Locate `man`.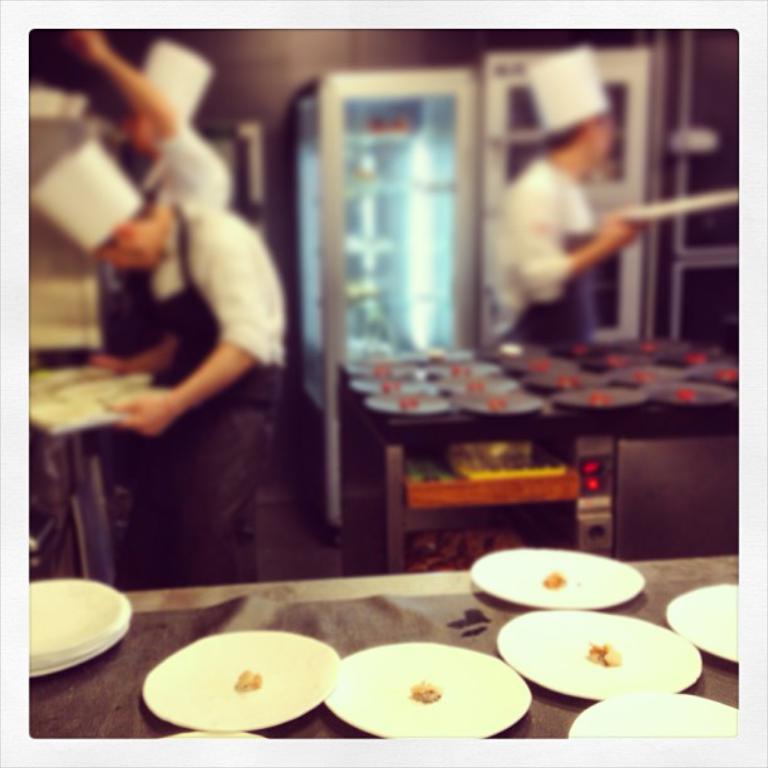
Bounding box: left=61, top=29, right=237, bottom=212.
